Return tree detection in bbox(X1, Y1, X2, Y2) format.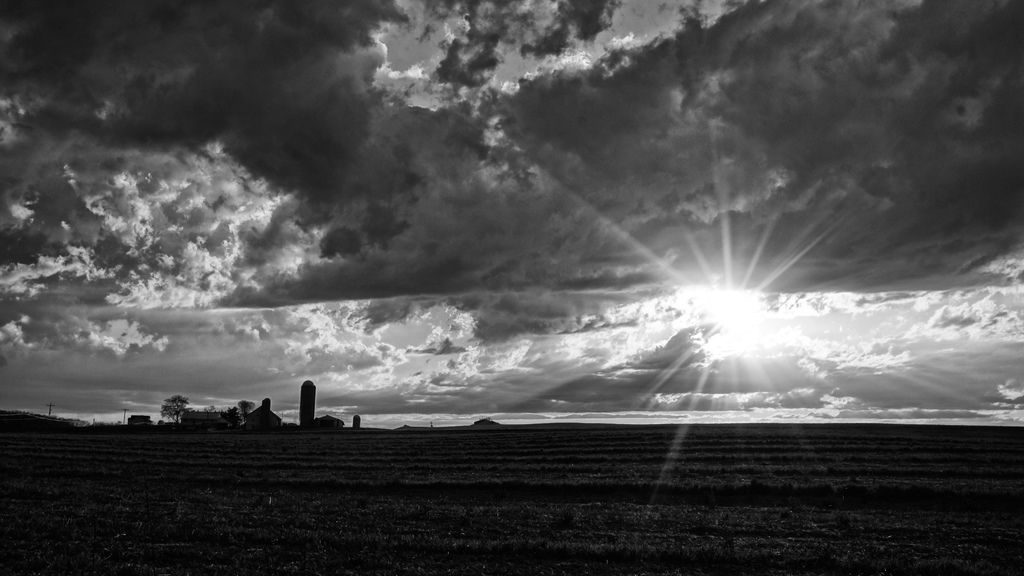
bbox(295, 380, 319, 433).
